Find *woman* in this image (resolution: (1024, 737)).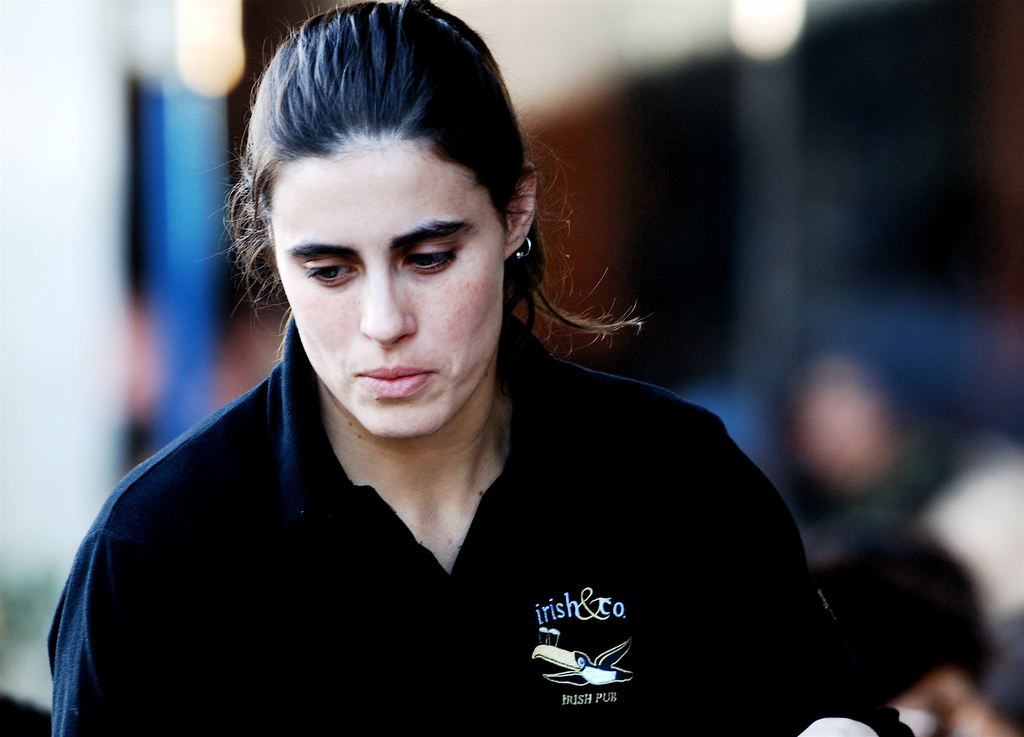
<region>70, 29, 863, 718</region>.
